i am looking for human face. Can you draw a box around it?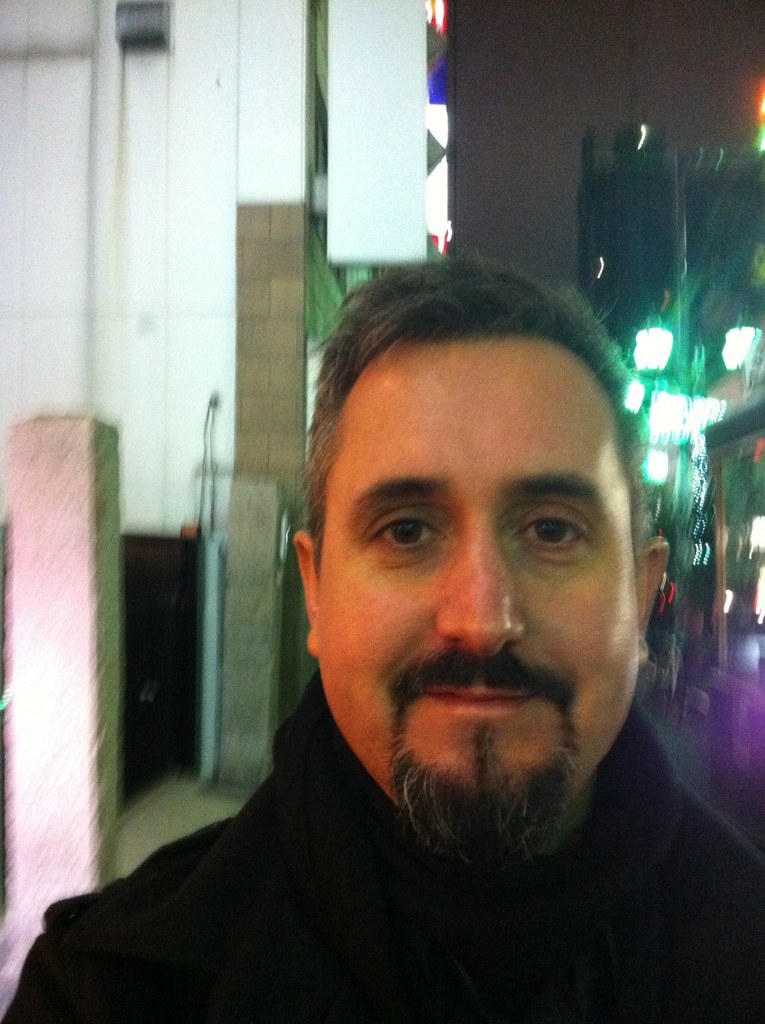
Sure, the bounding box is bbox=(314, 341, 638, 875).
